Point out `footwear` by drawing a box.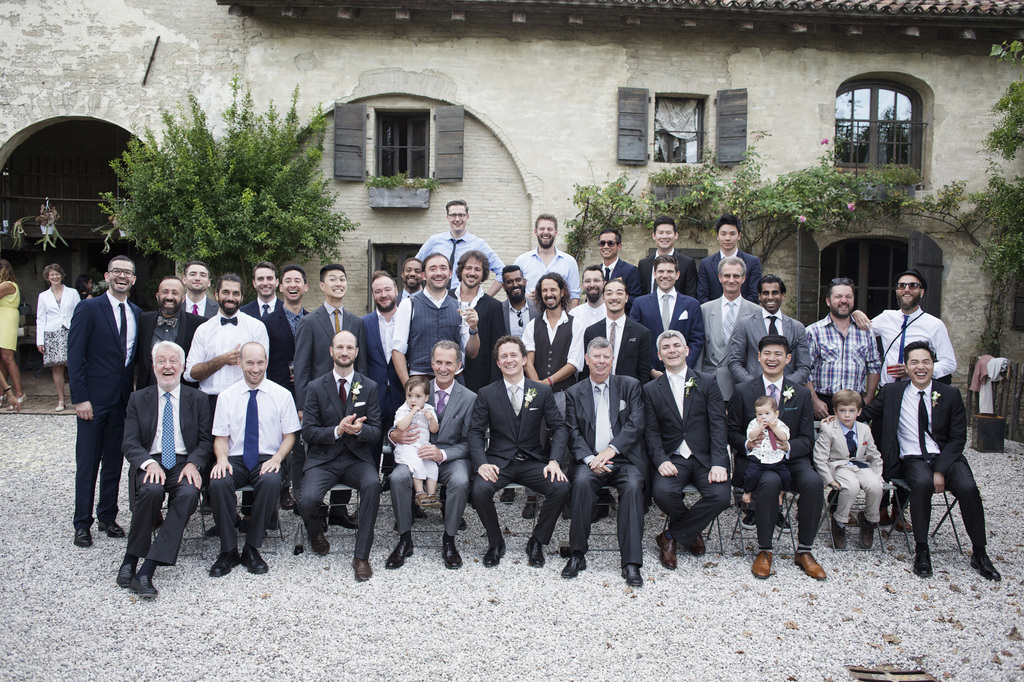
rect(204, 524, 220, 534).
